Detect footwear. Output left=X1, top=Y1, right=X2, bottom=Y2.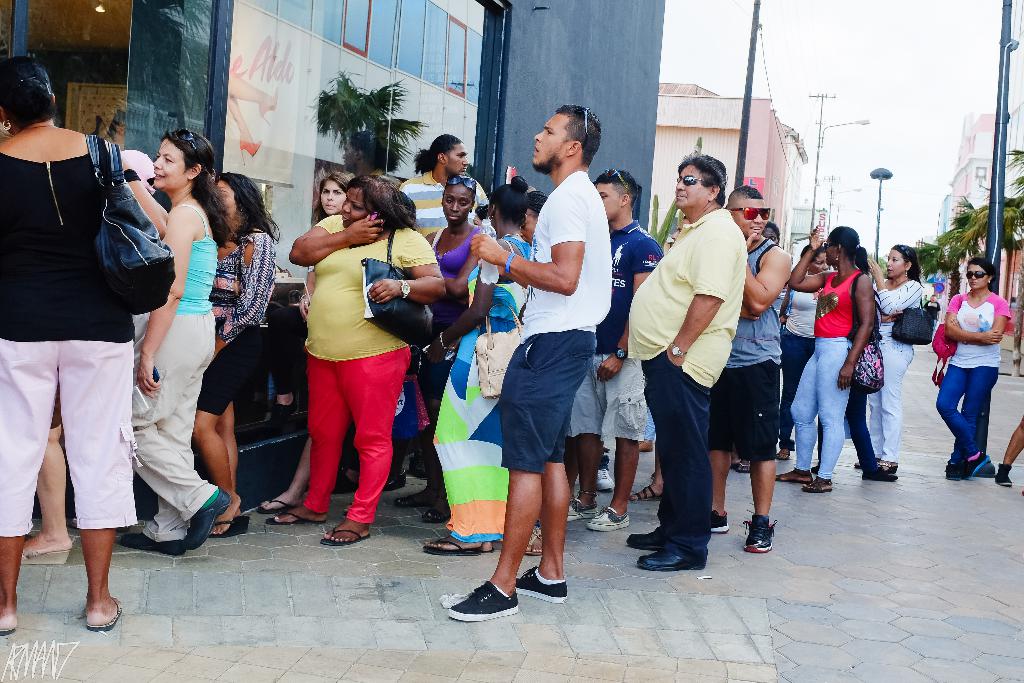
left=995, top=467, right=1012, bottom=488.
